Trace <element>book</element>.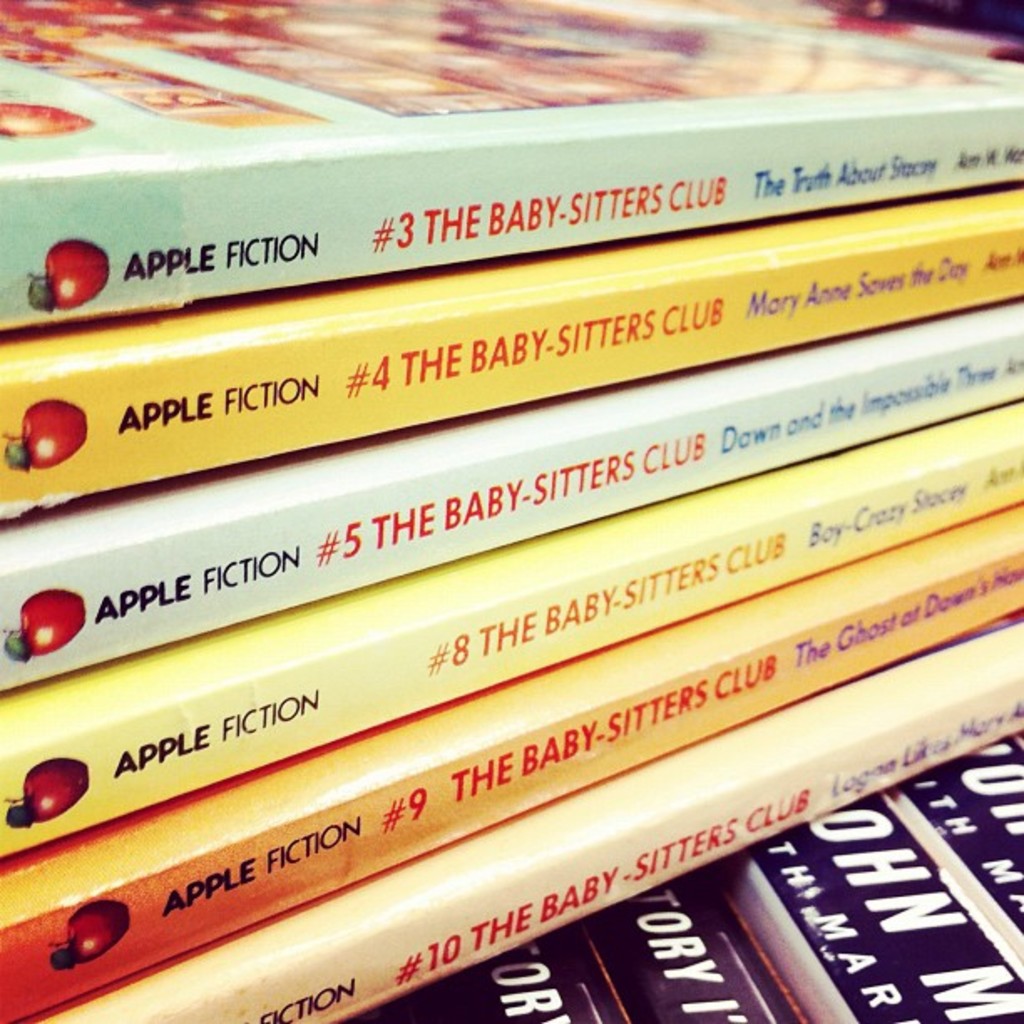
Traced to [left=0, top=172, right=1022, bottom=524].
